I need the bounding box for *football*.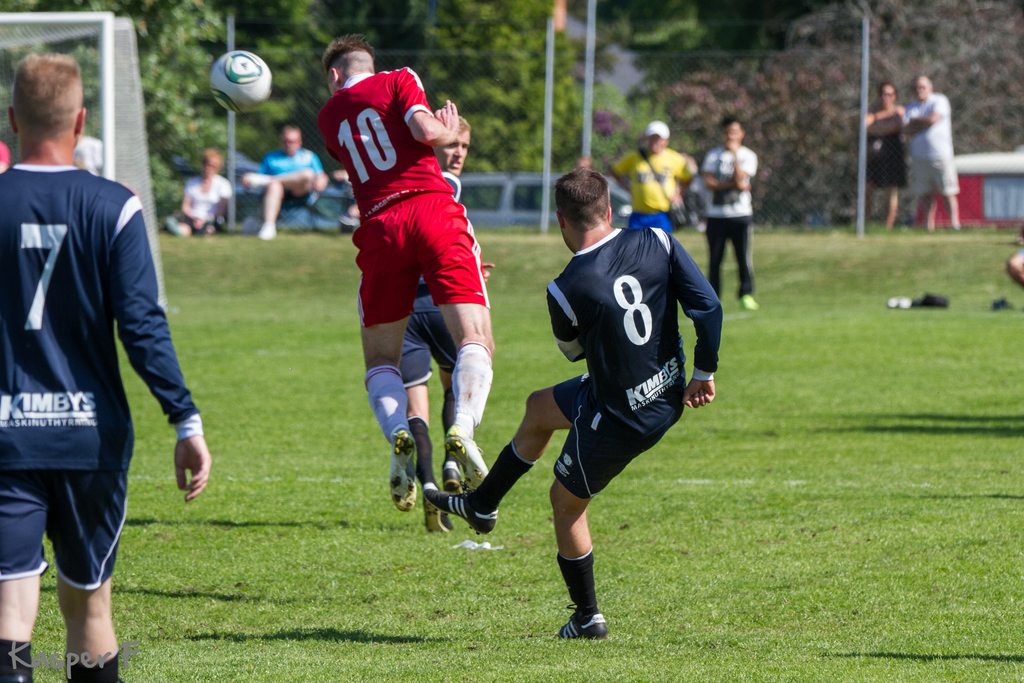
Here it is: Rect(209, 49, 275, 112).
